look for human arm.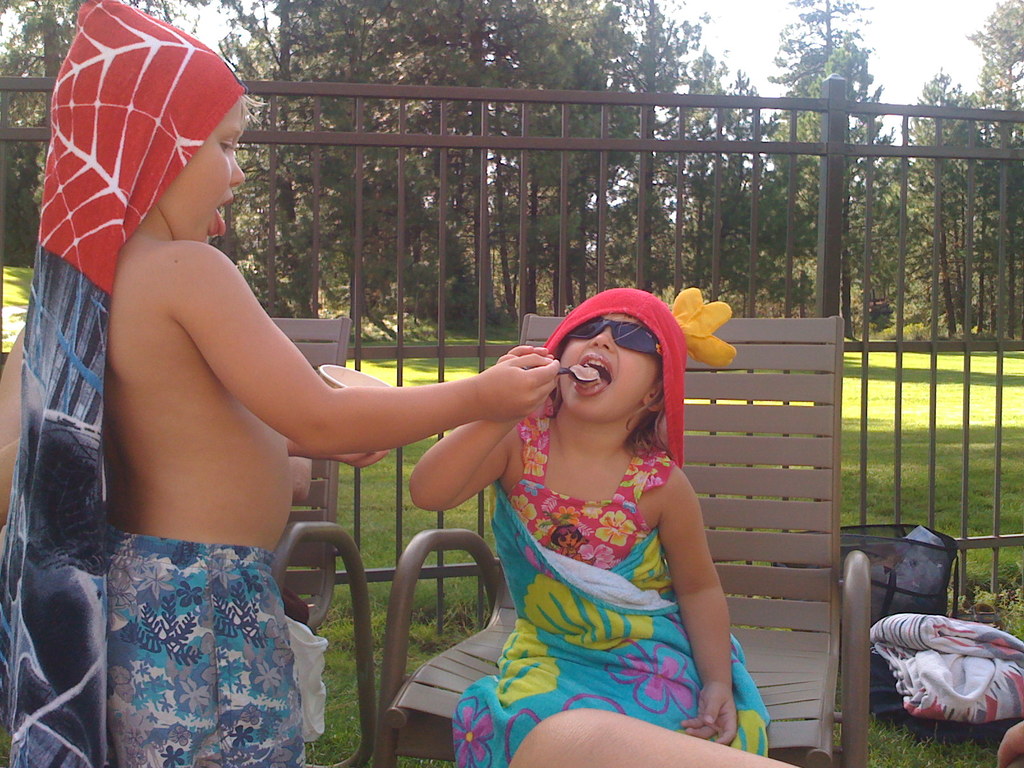
Found: 659 450 755 749.
